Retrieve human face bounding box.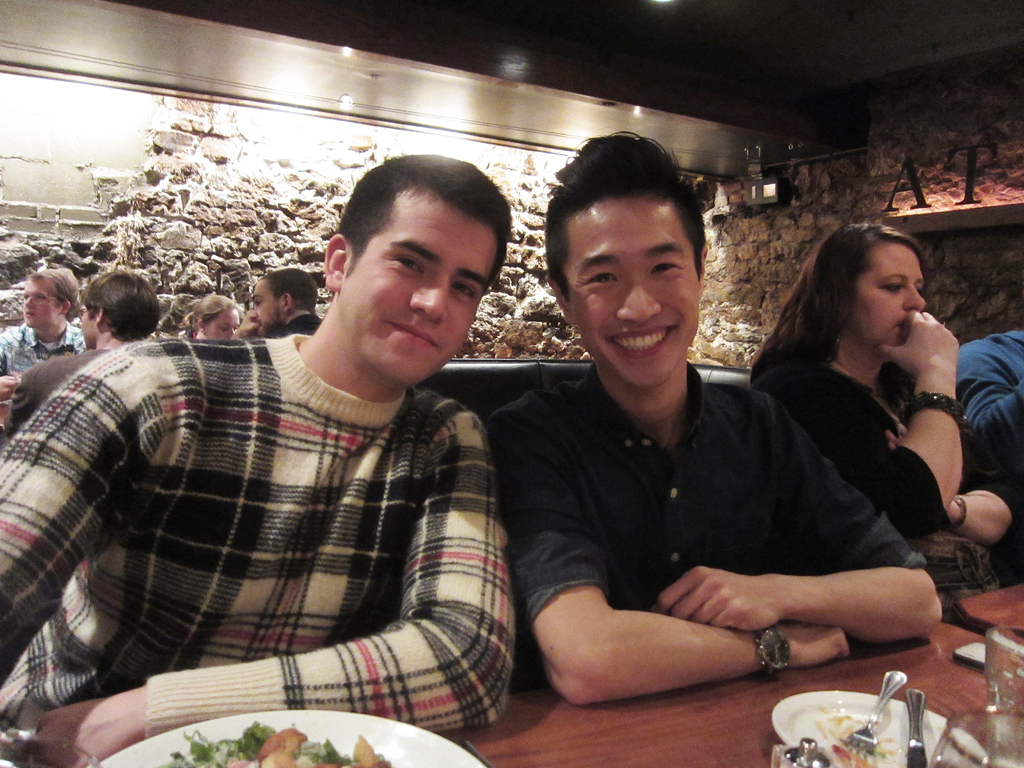
Bounding box: (204, 298, 237, 352).
